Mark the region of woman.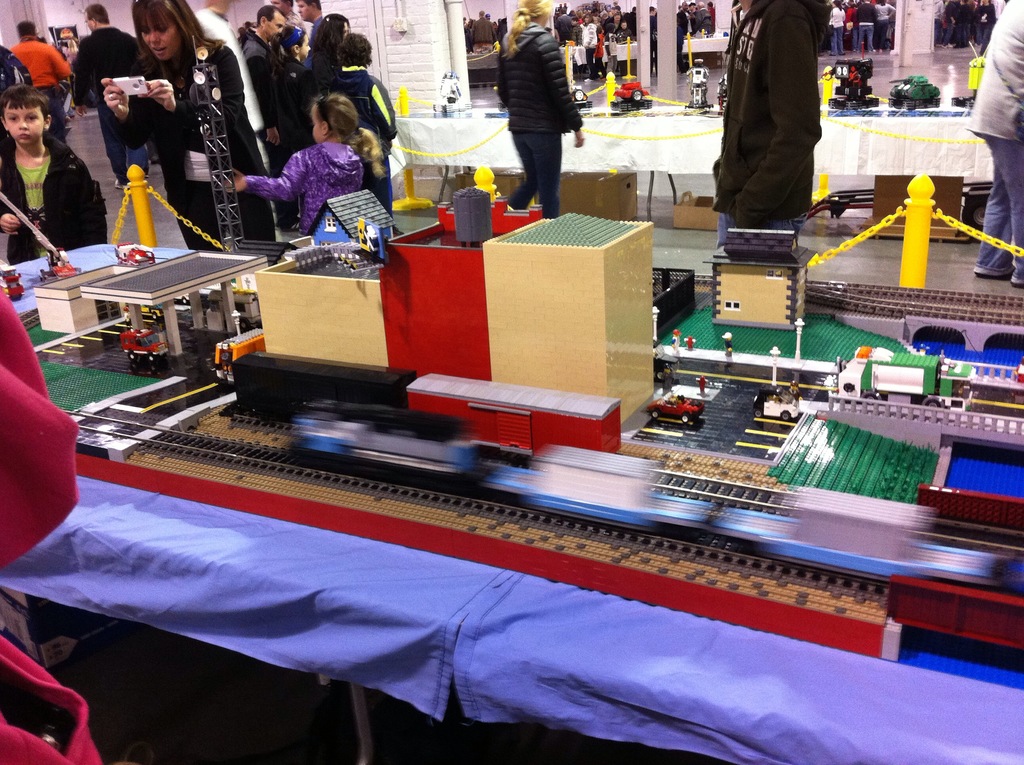
Region: 101:0:280:254.
